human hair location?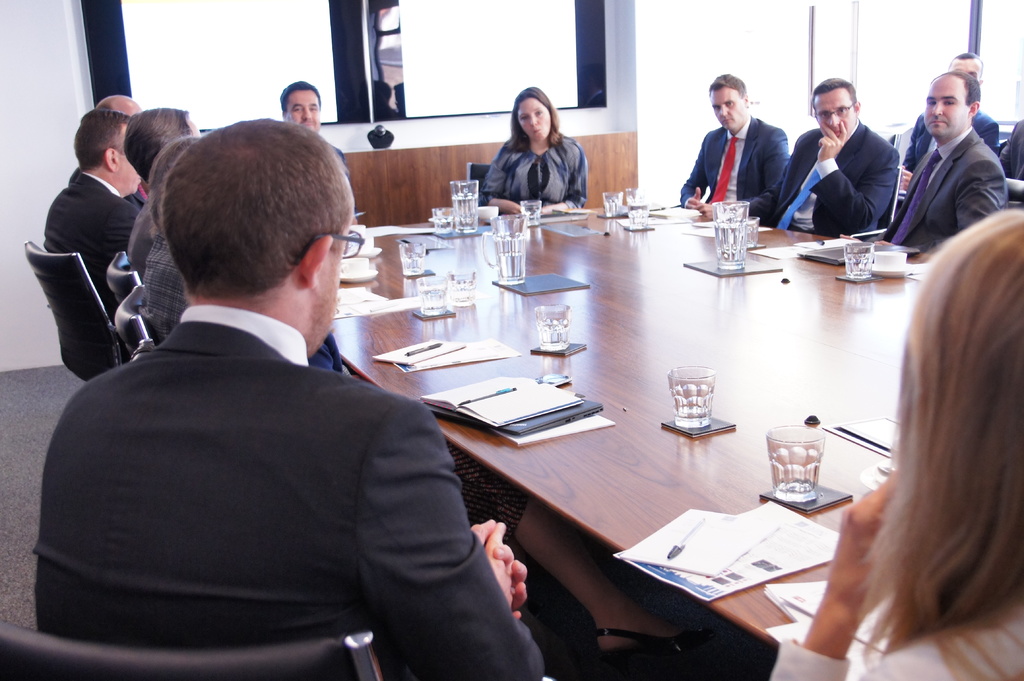
(x1=109, y1=107, x2=189, y2=175)
